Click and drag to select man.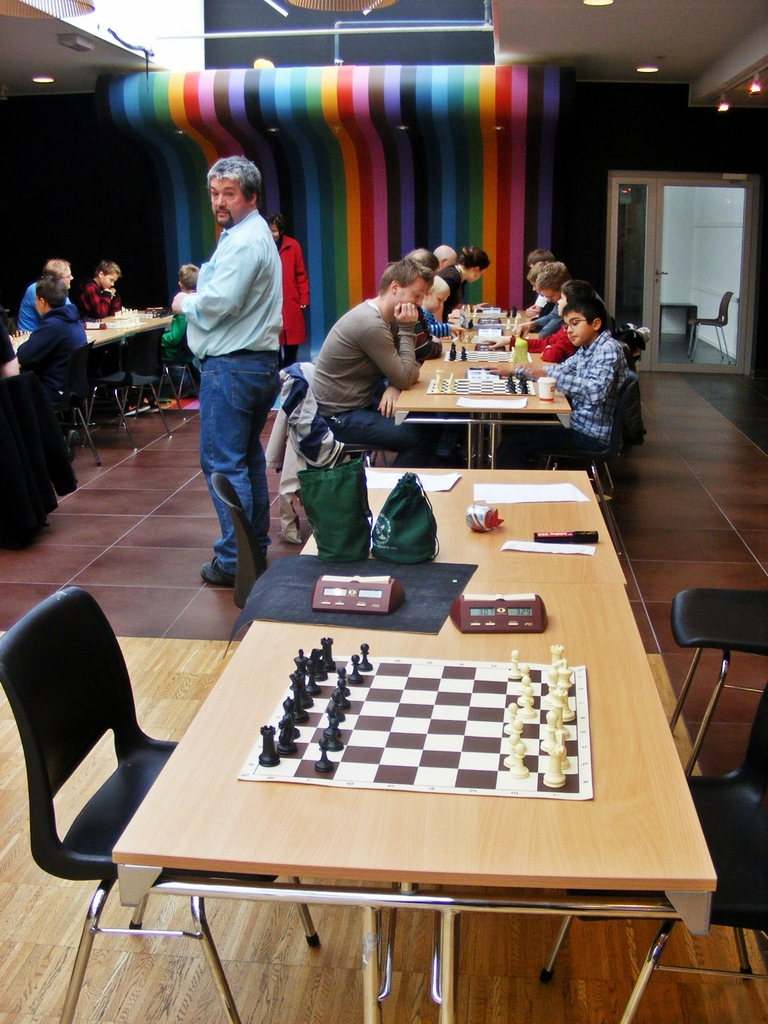
Selection: [x1=314, y1=261, x2=441, y2=476].
